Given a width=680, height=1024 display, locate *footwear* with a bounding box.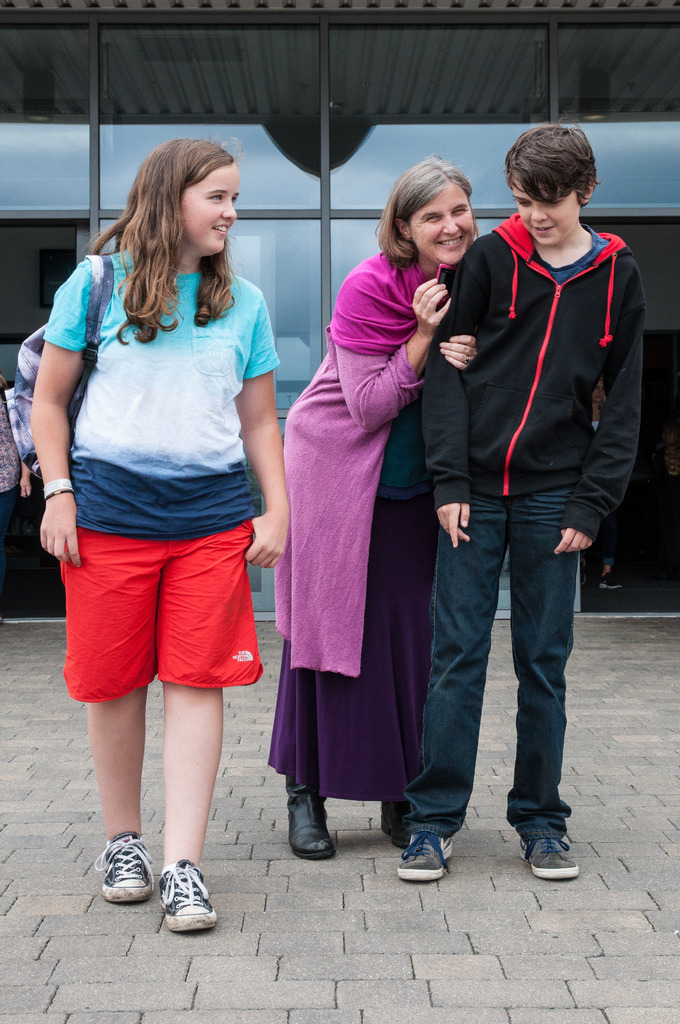
Located: <box>516,835,581,882</box>.
